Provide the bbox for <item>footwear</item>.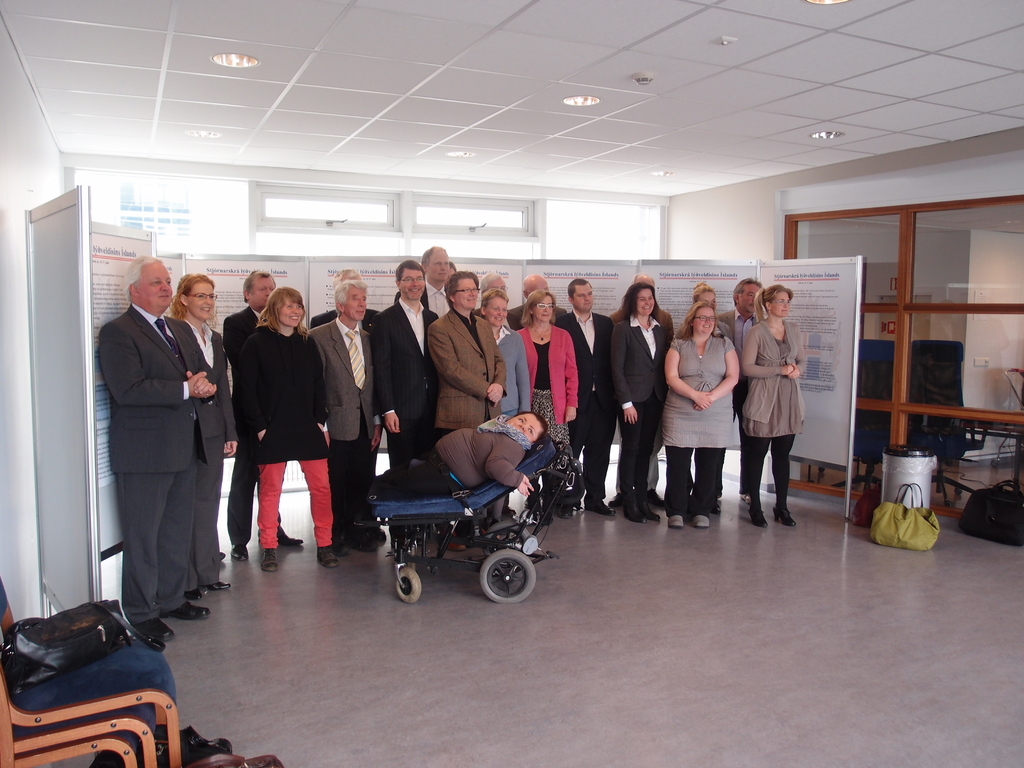
<box>257,526,305,547</box>.
